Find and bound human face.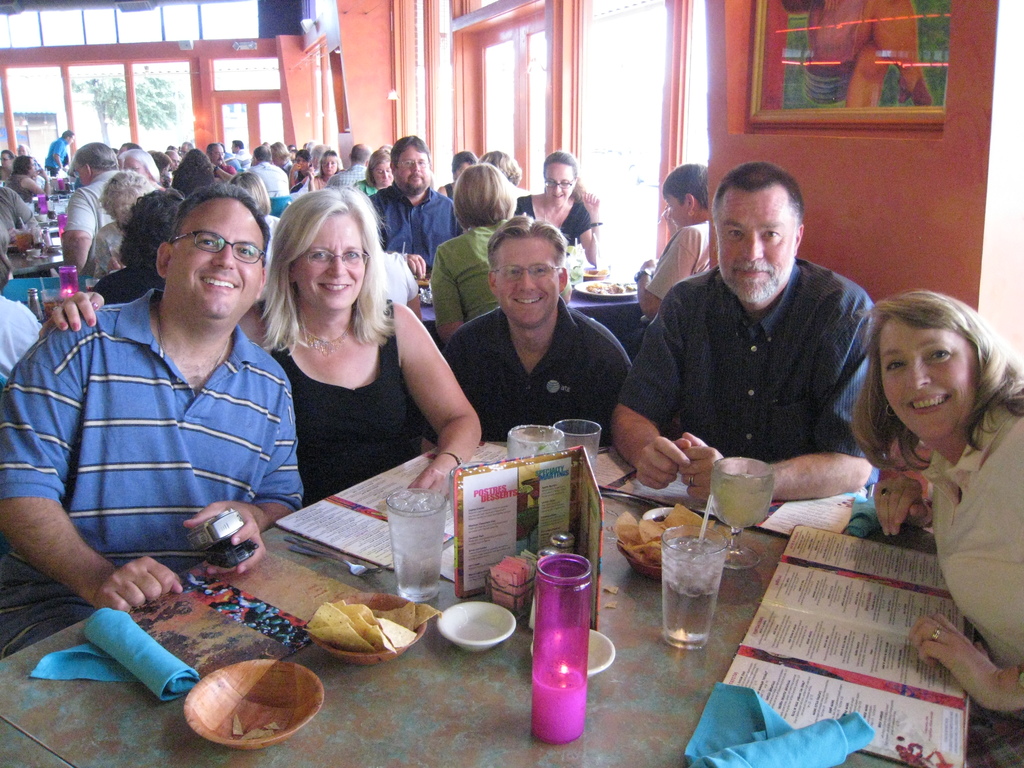
Bound: 172:153:179:172.
